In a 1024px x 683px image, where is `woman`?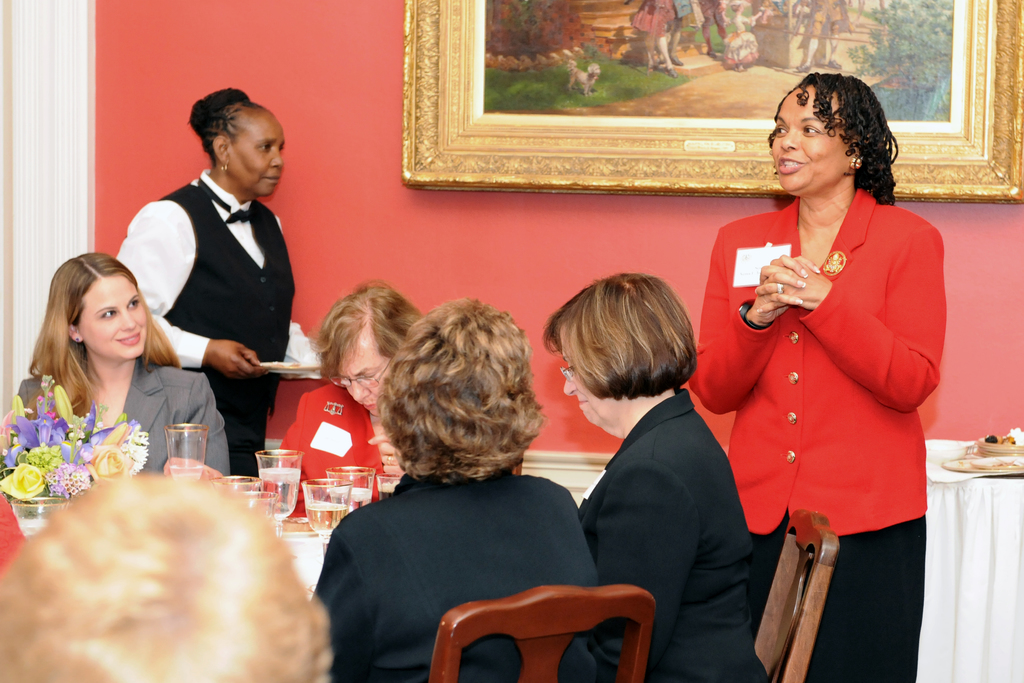
bbox=(540, 273, 772, 682).
